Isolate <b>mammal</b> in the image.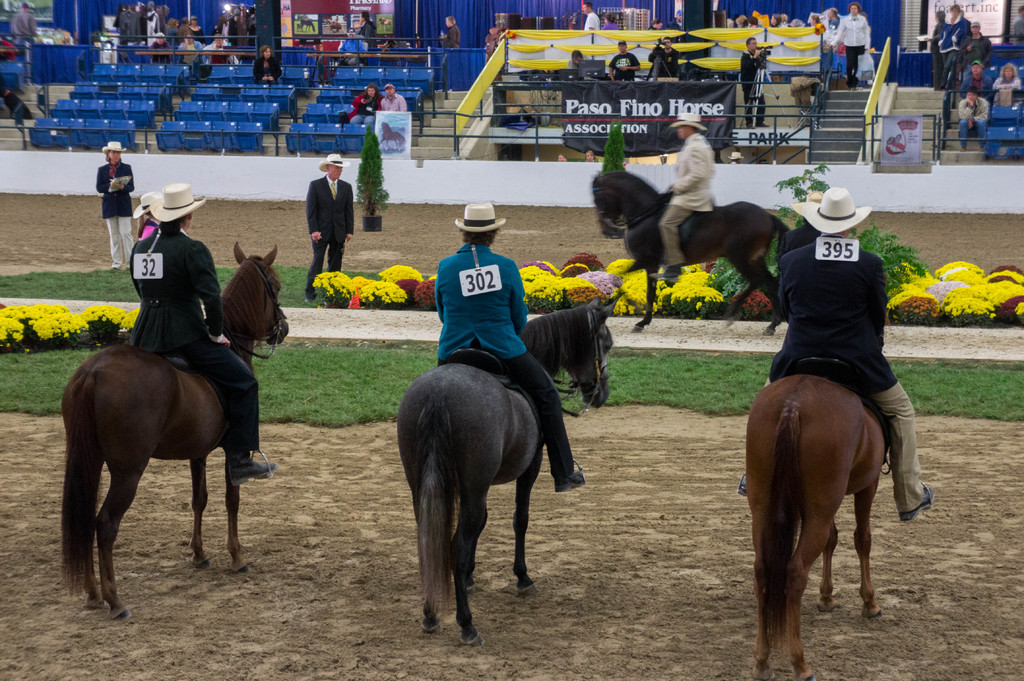
Isolated region: 580:0:600:28.
